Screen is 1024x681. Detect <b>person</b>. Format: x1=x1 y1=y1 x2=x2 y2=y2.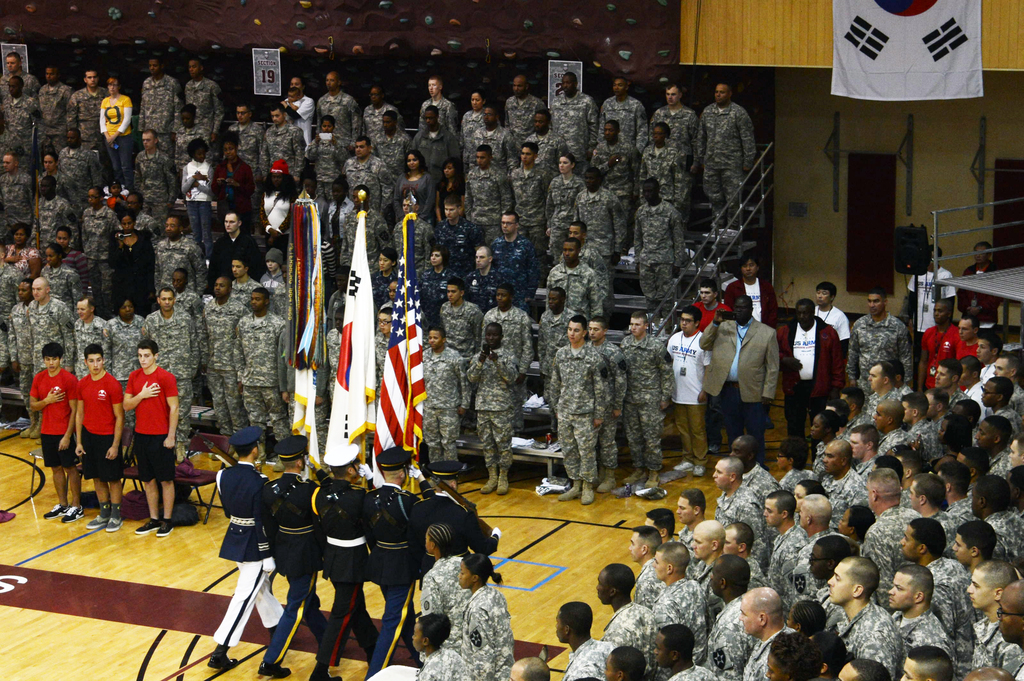
x1=19 y1=344 x2=81 y2=524.
